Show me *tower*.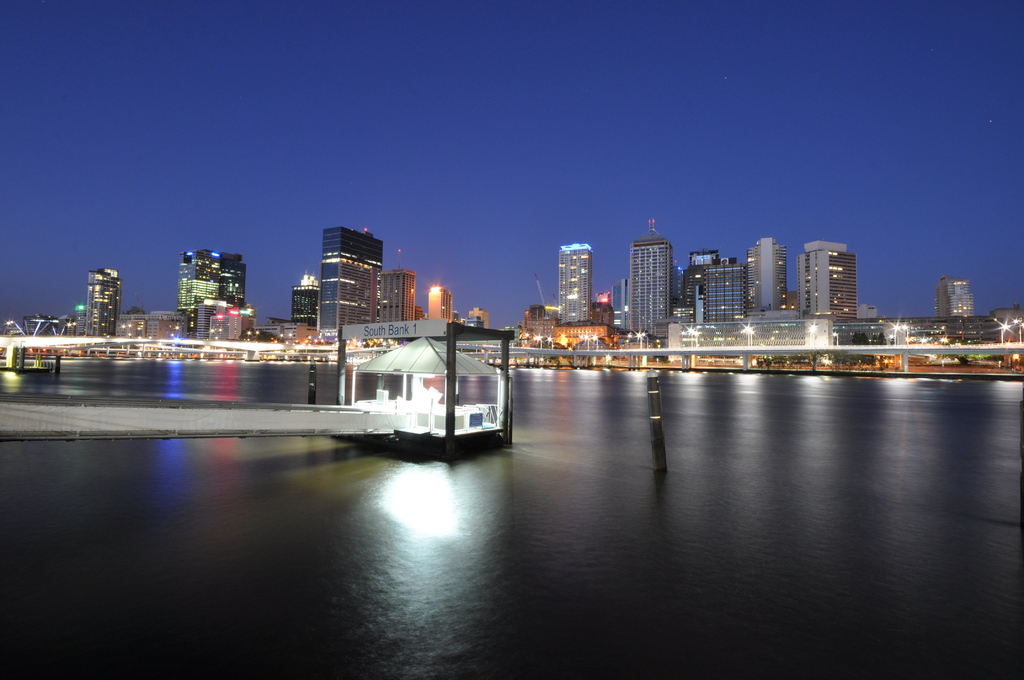
*tower* is here: <region>181, 245, 260, 340</region>.
